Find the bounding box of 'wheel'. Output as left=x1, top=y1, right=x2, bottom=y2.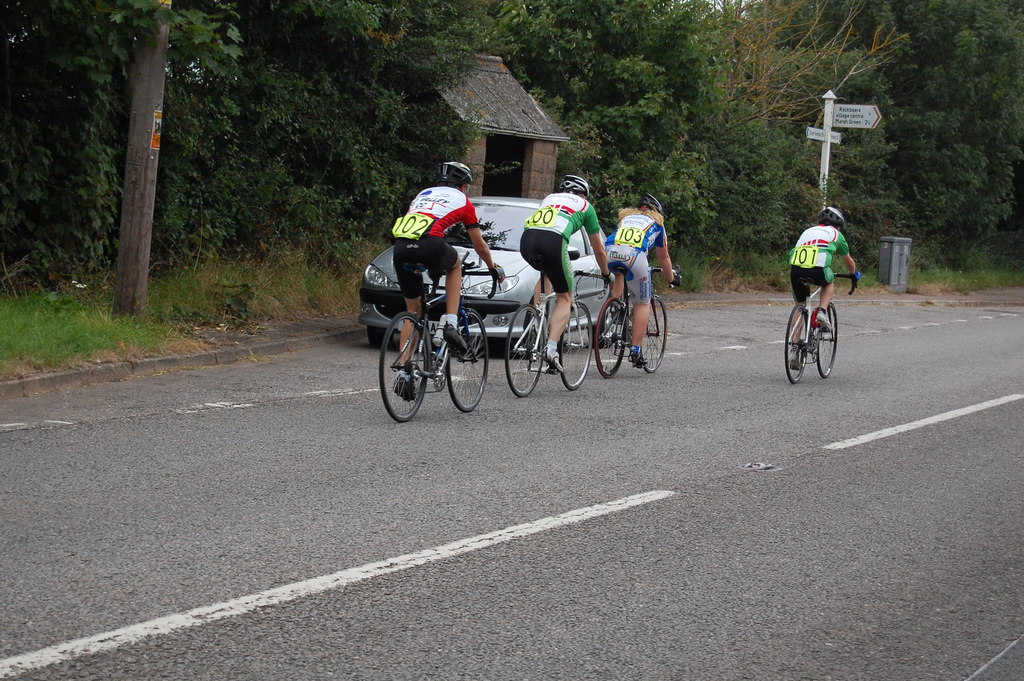
left=595, top=295, right=623, bottom=379.
